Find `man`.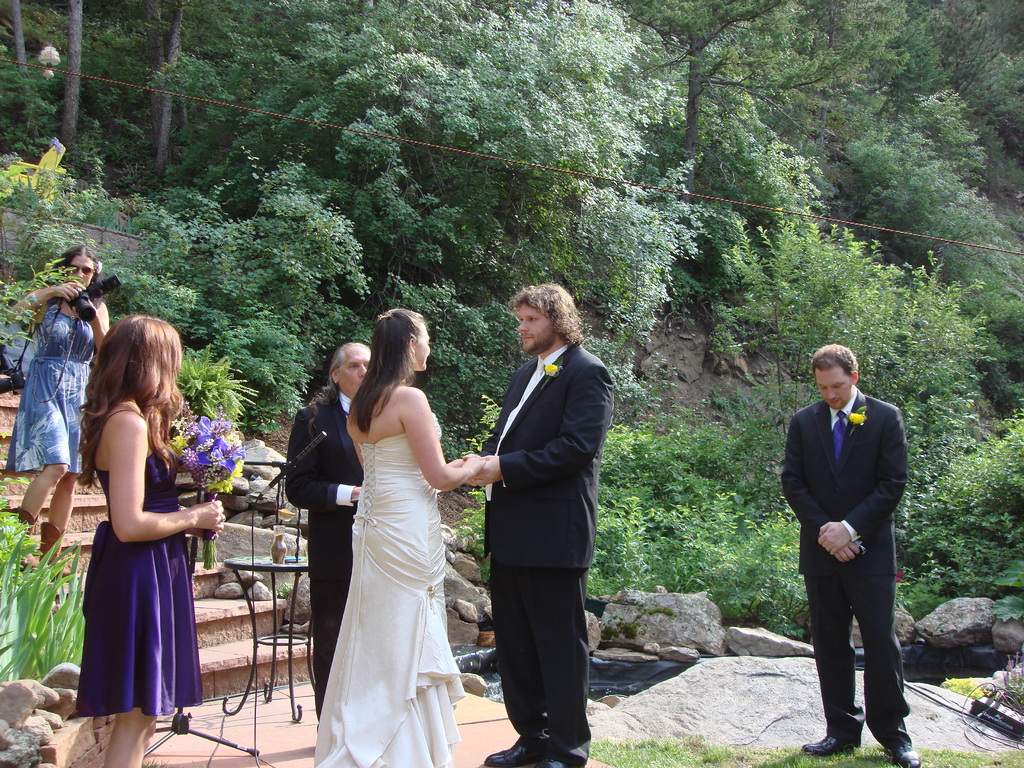
select_region(459, 279, 620, 767).
